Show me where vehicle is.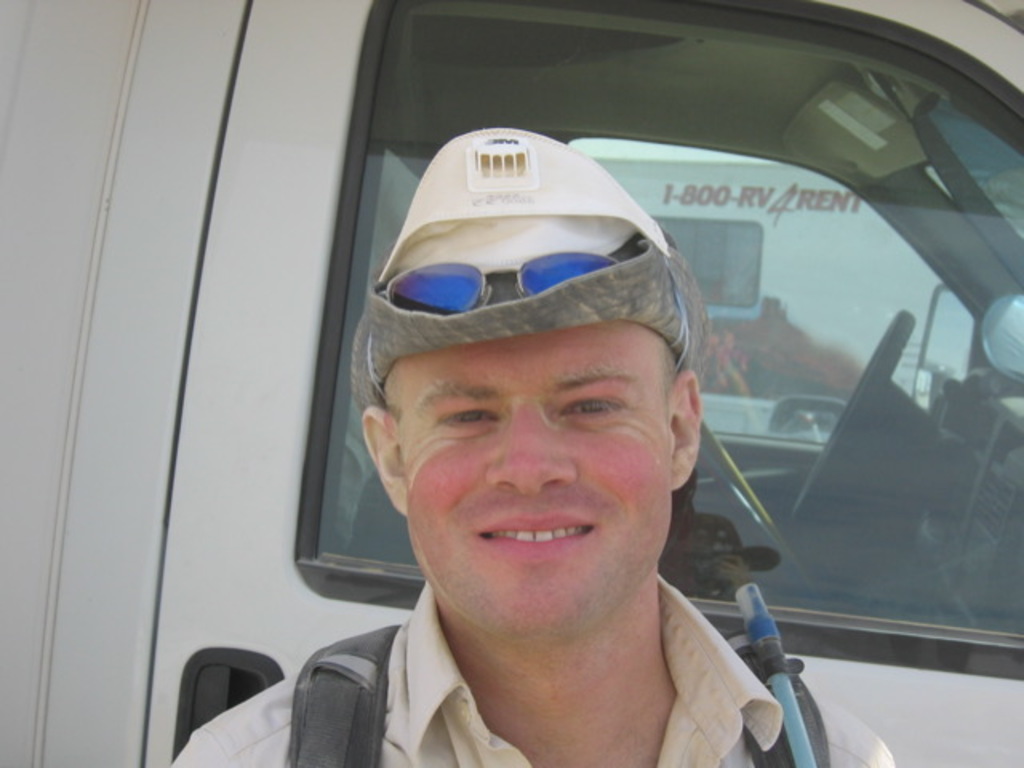
vehicle is at box(0, 0, 1022, 766).
